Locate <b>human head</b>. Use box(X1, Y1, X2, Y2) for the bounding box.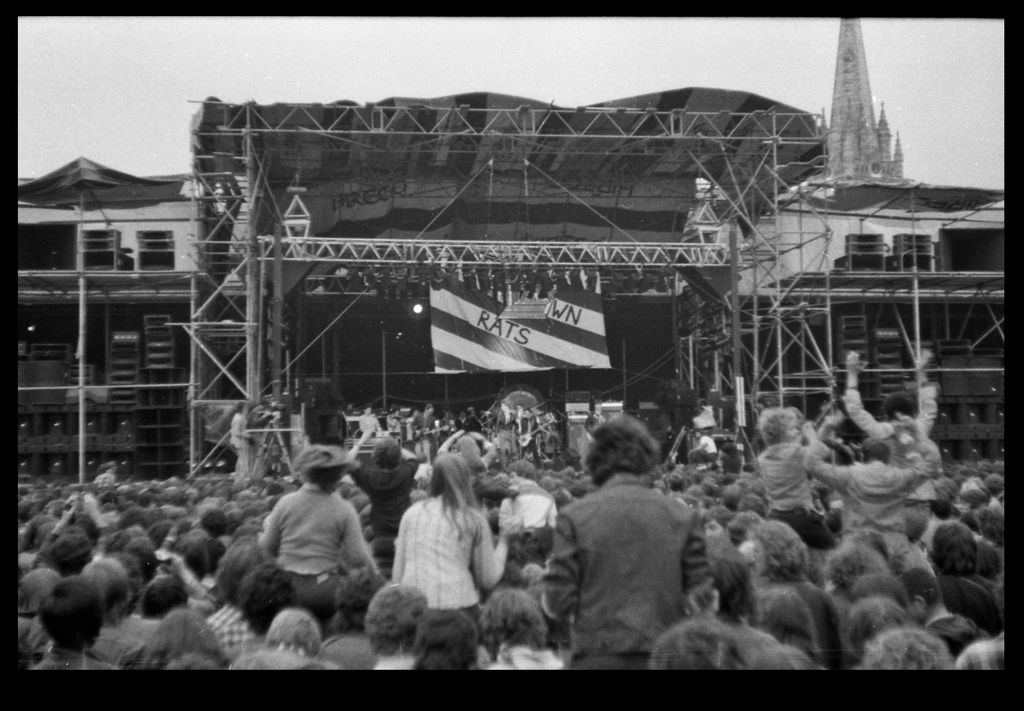
box(294, 444, 340, 489).
